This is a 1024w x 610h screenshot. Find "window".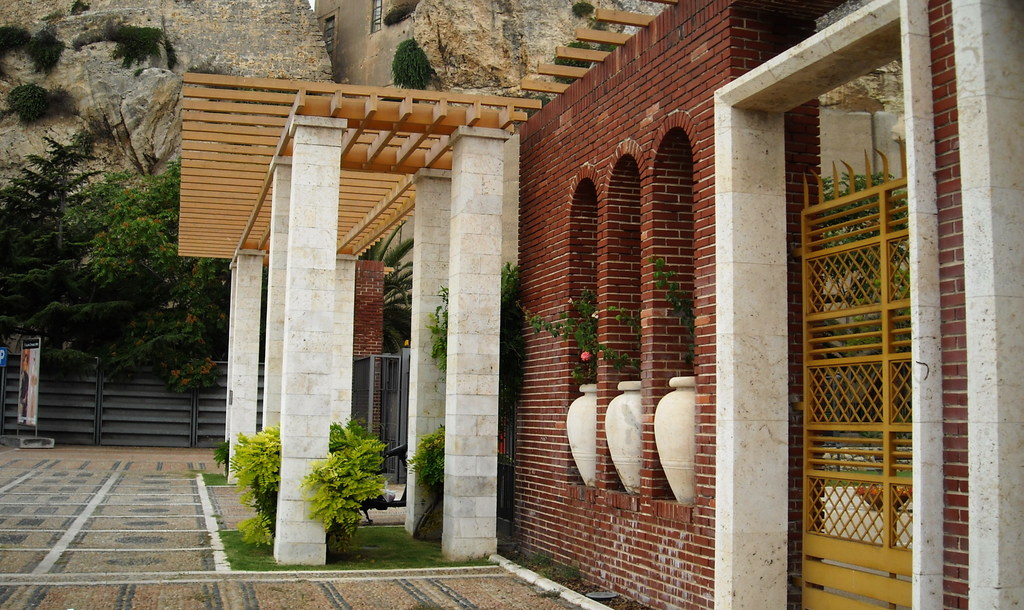
Bounding box: (370, 4, 383, 31).
